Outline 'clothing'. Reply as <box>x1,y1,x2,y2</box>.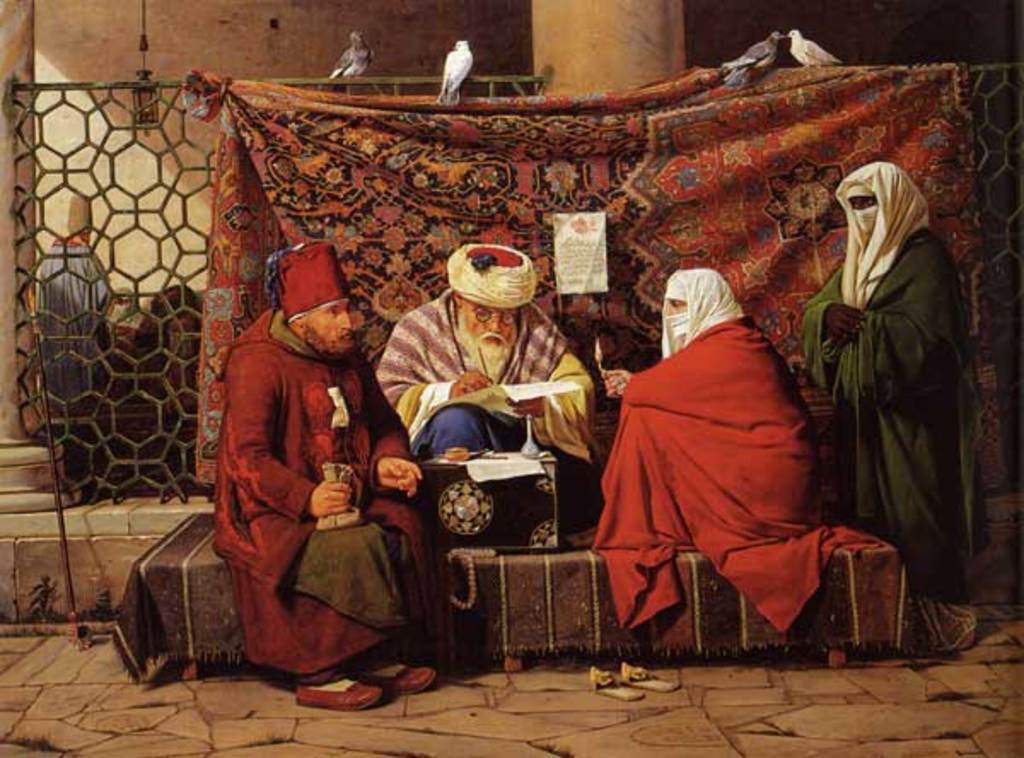
<box>393,398,500,490</box>.
